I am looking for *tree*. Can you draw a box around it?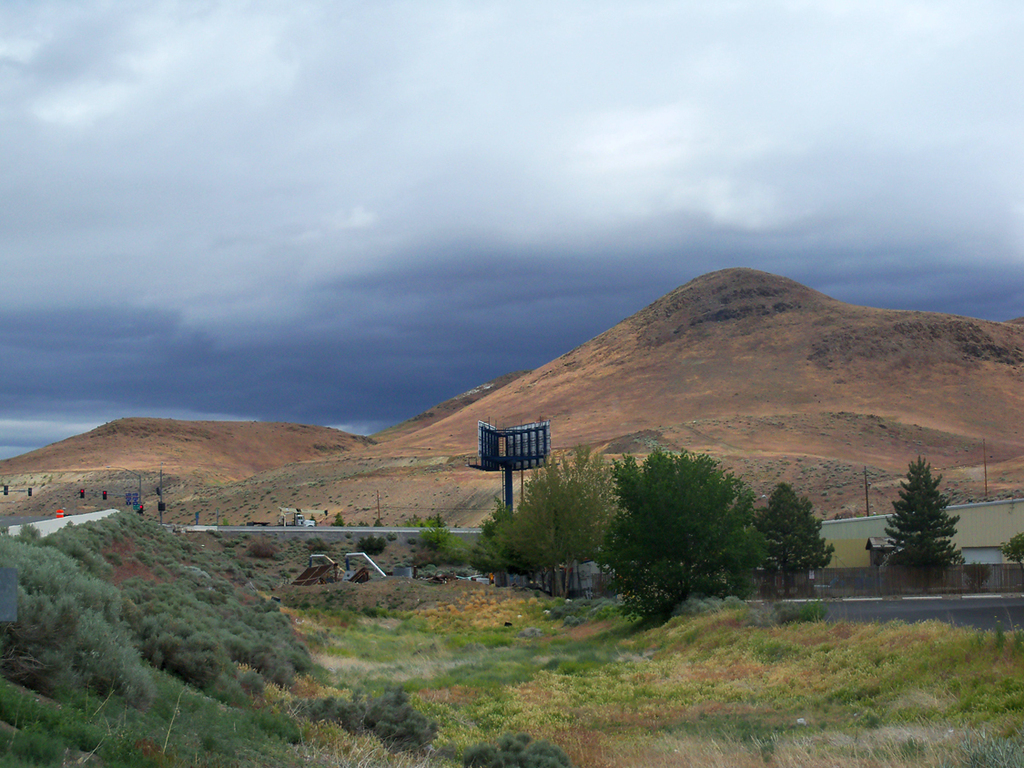
Sure, the bounding box is detection(407, 515, 471, 563).
